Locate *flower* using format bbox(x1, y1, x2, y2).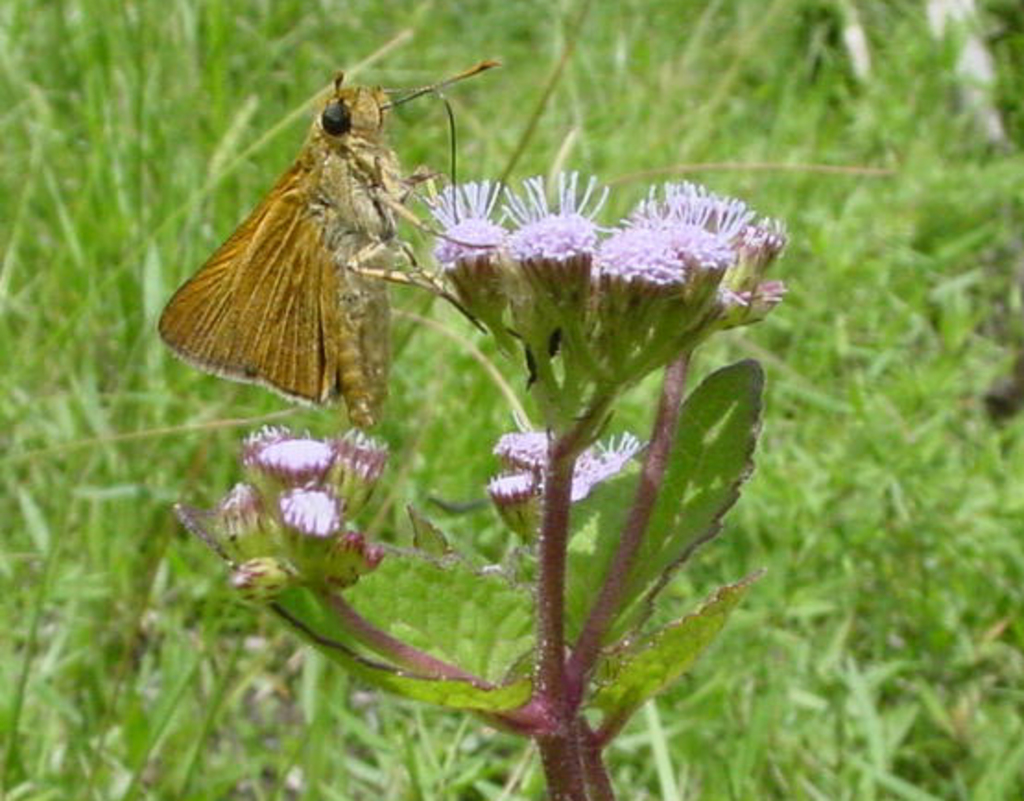
bbox(286, 487, 351, 567).
